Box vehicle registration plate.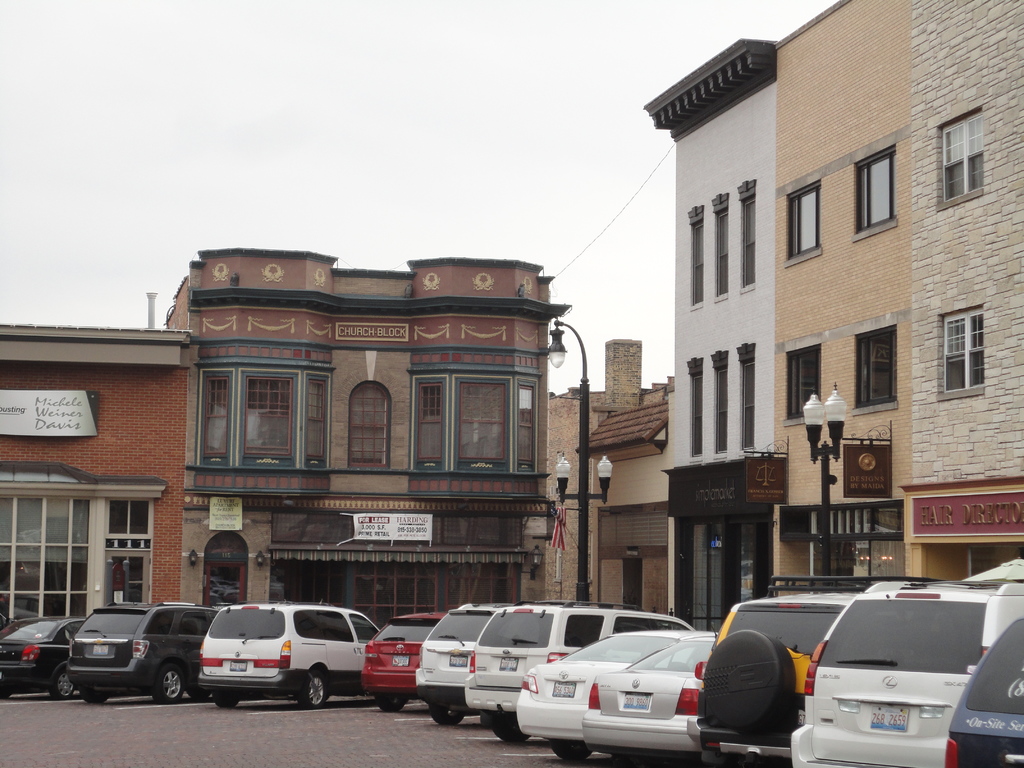
(left=92, top=646, right=108, bottom=656).
